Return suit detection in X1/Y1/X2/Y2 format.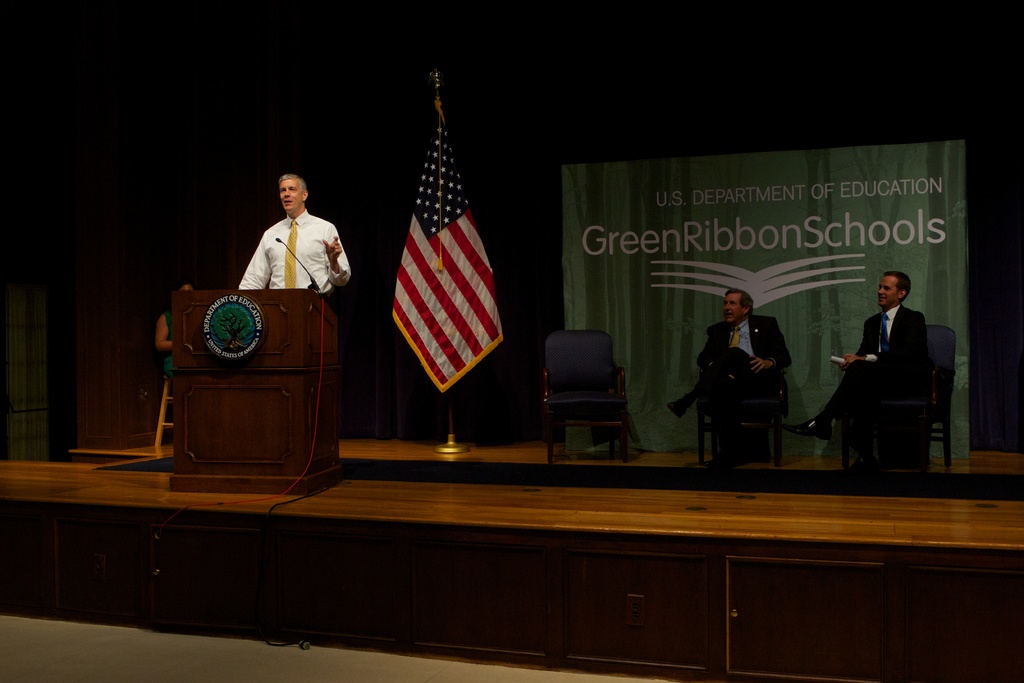
683/313/795/436.
